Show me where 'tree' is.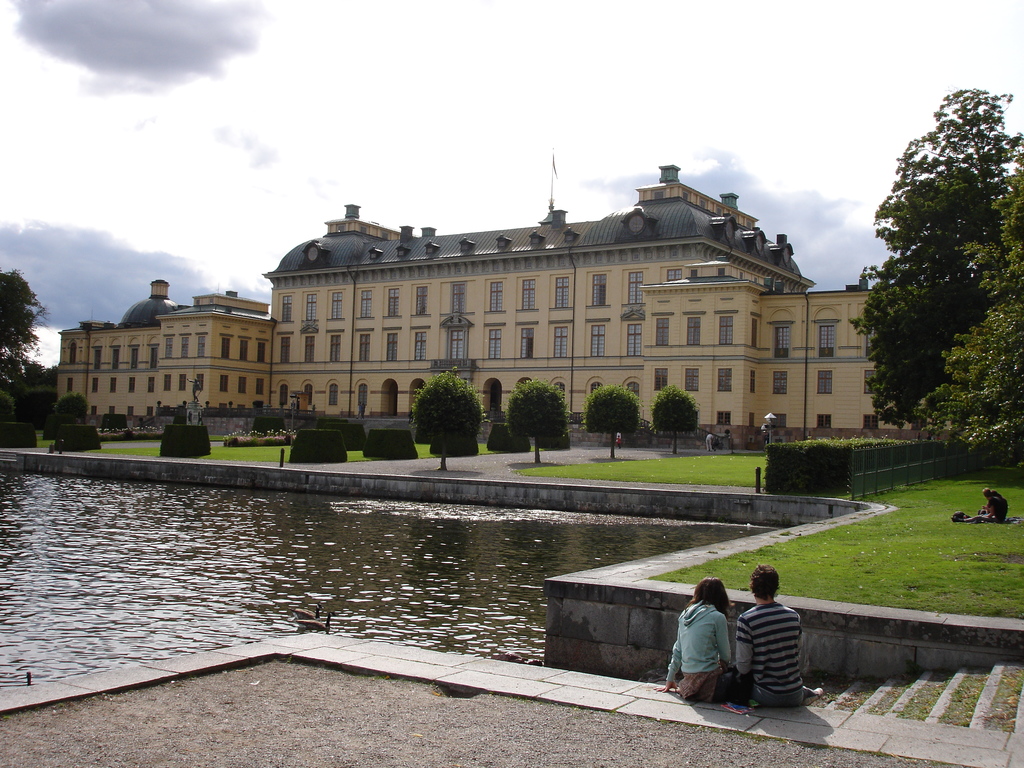
'tree' is at <box>844,84,1023,431</box>.
